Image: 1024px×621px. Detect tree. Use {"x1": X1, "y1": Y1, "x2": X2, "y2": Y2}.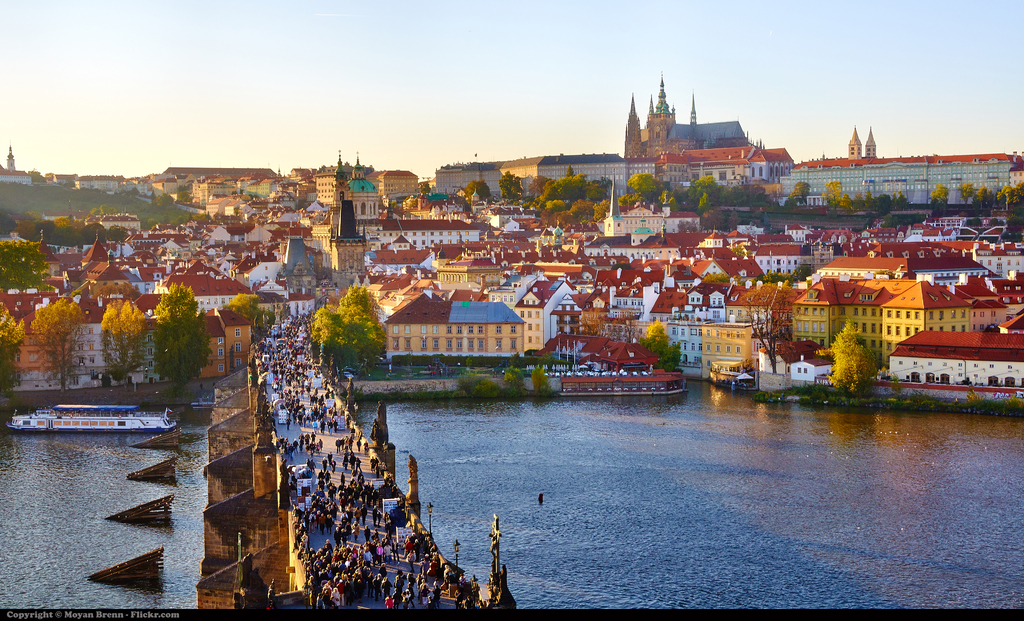
{"x1": 838, "y1": 194, "x2": 854, "y2": 210}.
